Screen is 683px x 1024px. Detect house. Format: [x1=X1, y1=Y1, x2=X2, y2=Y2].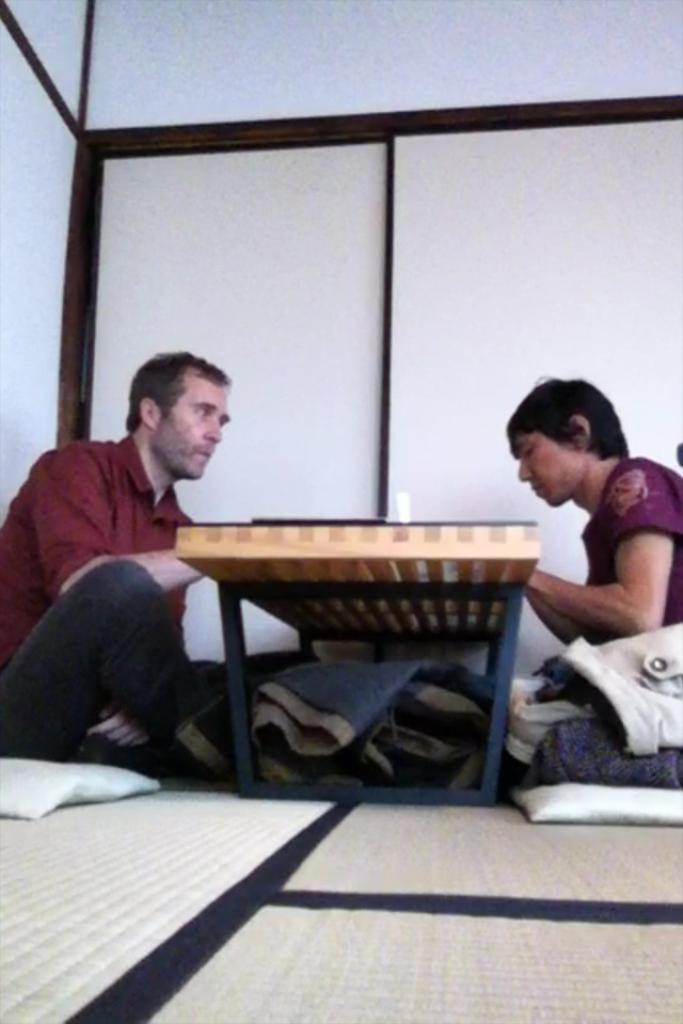
[x1=0, y1=0, x2=682, y2=1023].
